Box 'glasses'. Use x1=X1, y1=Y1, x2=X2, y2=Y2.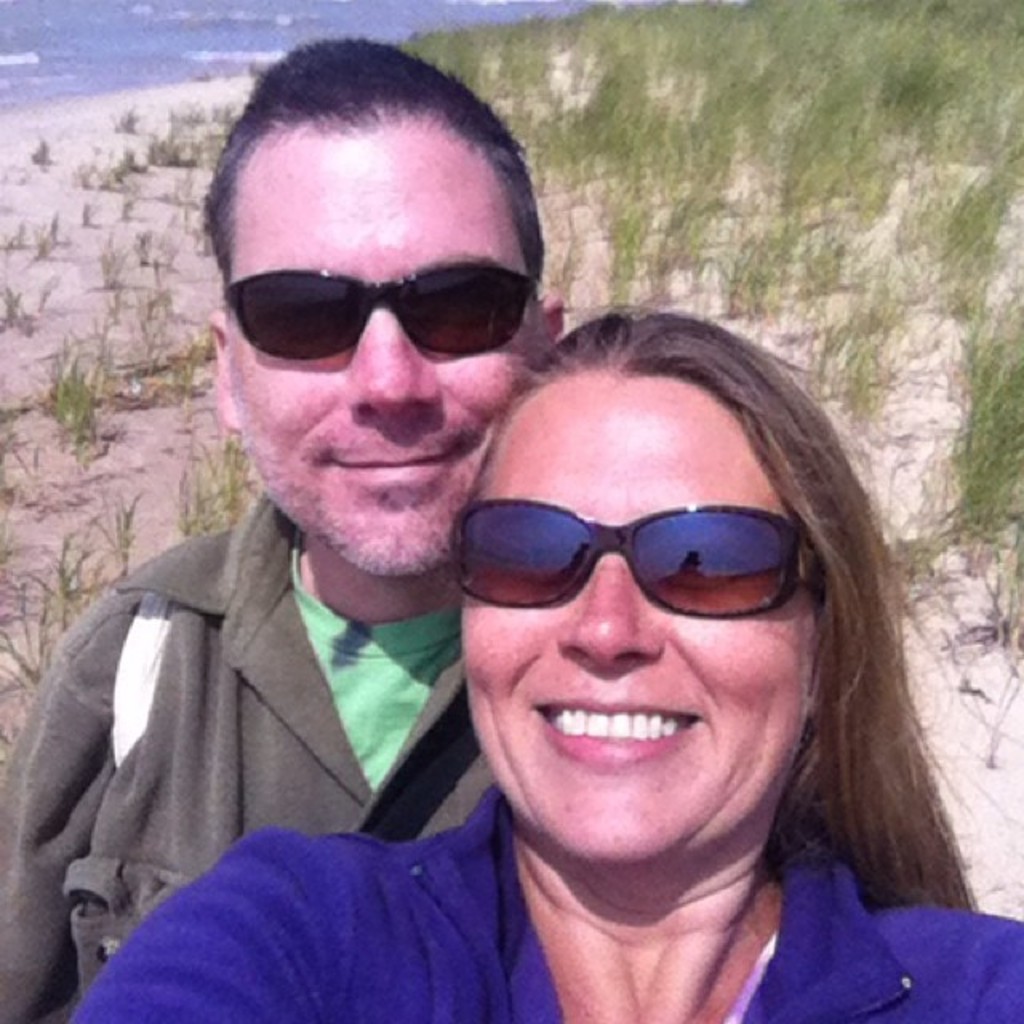
x1=214, y1=251, x2=547, y2=368.
